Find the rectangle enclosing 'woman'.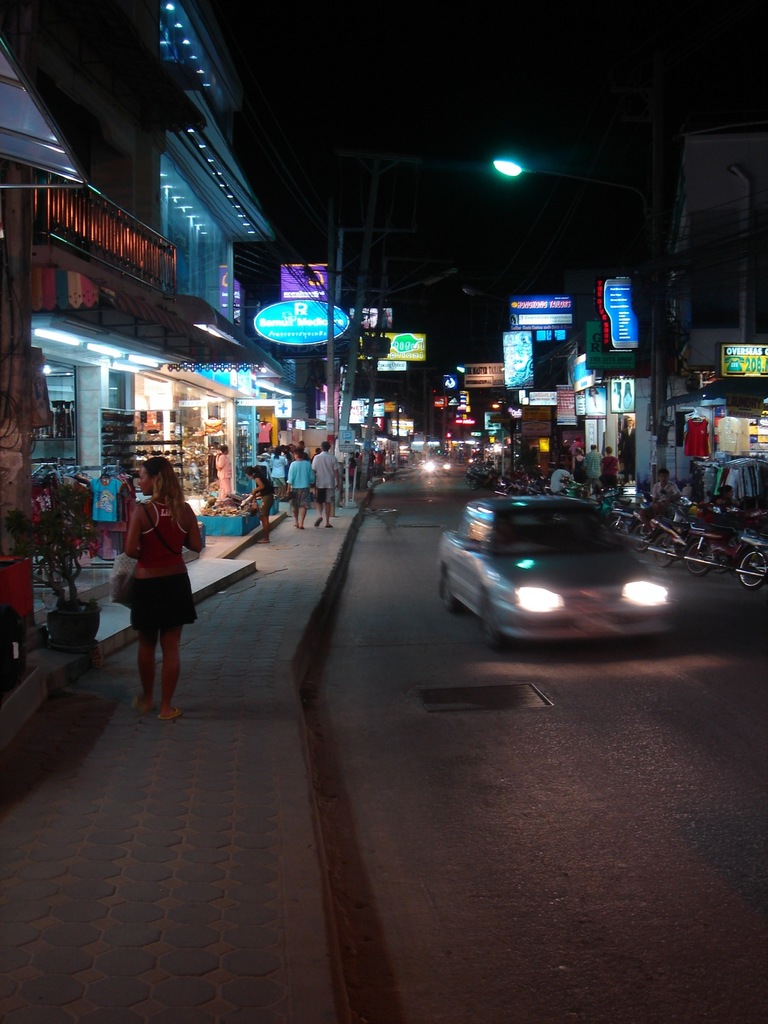
bbox=[240, 473, 271, 543].
